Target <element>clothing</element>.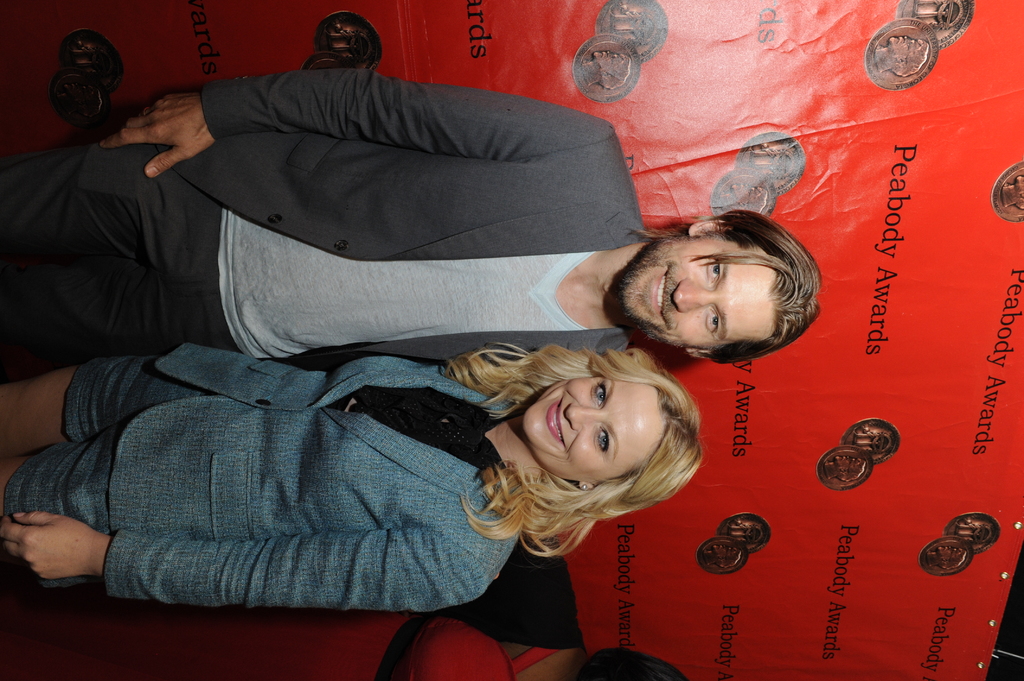
Target region: select_region(6, 356, 570, 630).
